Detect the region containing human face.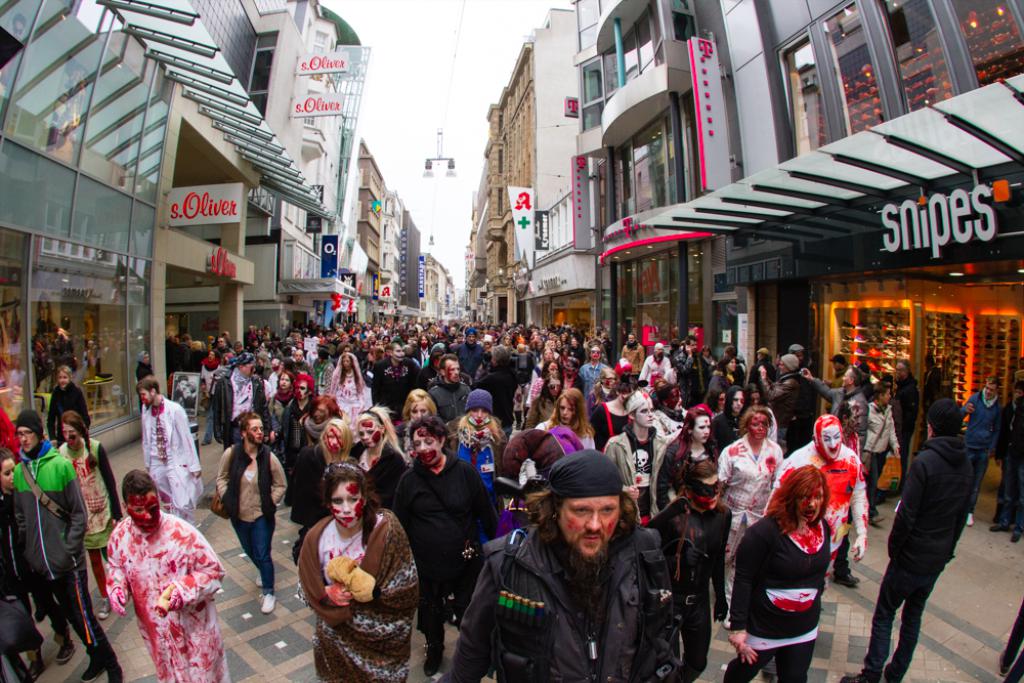
bbox(243, 419, 265, 444).
